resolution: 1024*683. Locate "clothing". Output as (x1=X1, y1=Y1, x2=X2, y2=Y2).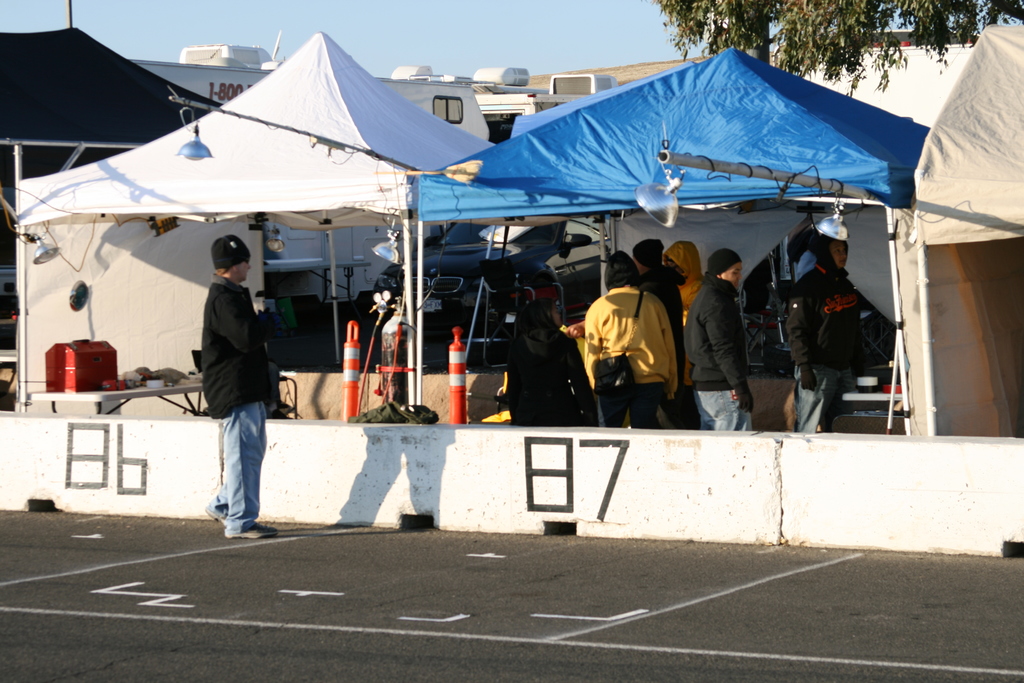
(x1=584, y1=292, x2=687, y2=433).
